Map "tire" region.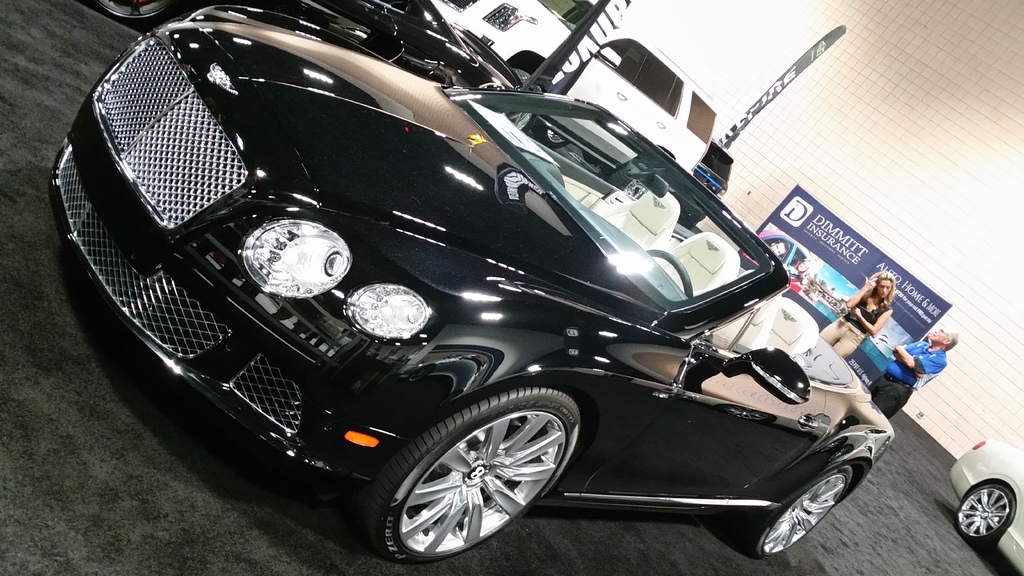
Mapped to Rect(745, 460, 851, 562).
